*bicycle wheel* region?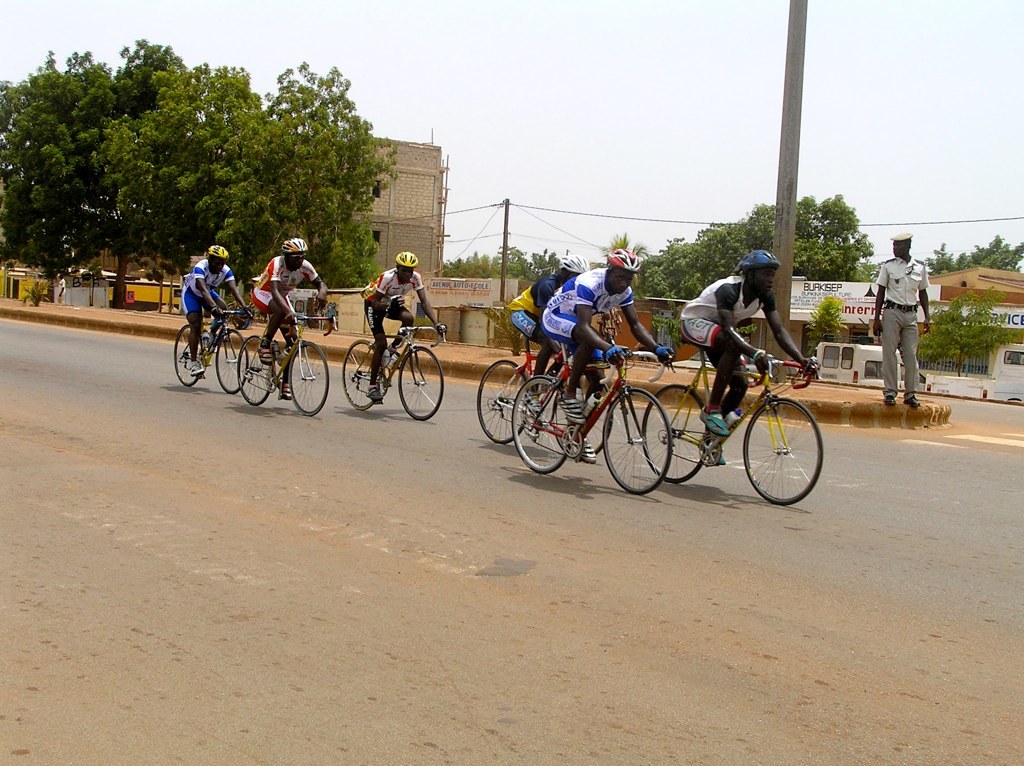
641,383,711,485
